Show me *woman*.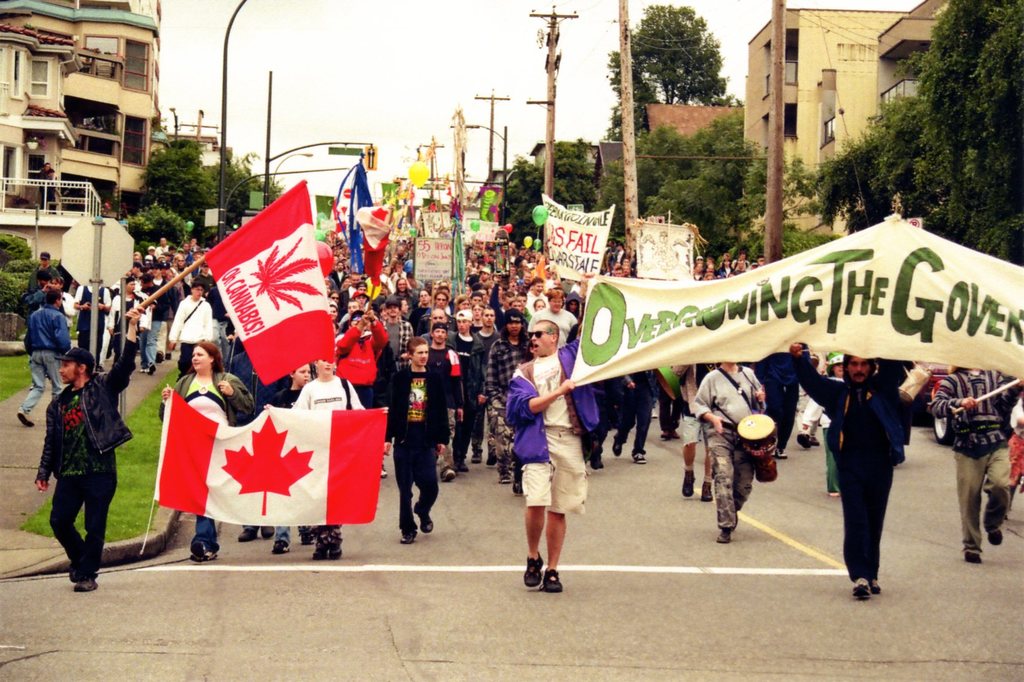
*woman* is here: {"left": 49, "top": 275, "right": 68, "bottom": 324}.
